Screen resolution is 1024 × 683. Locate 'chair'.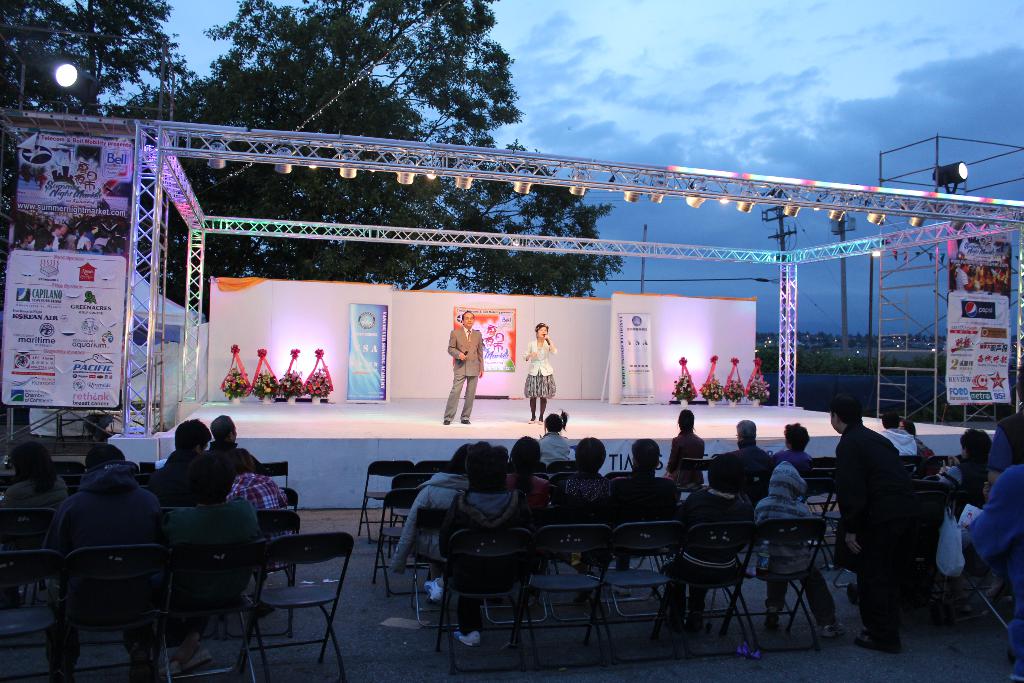
(x1=60, y1=483, x2=79, y2=496).
